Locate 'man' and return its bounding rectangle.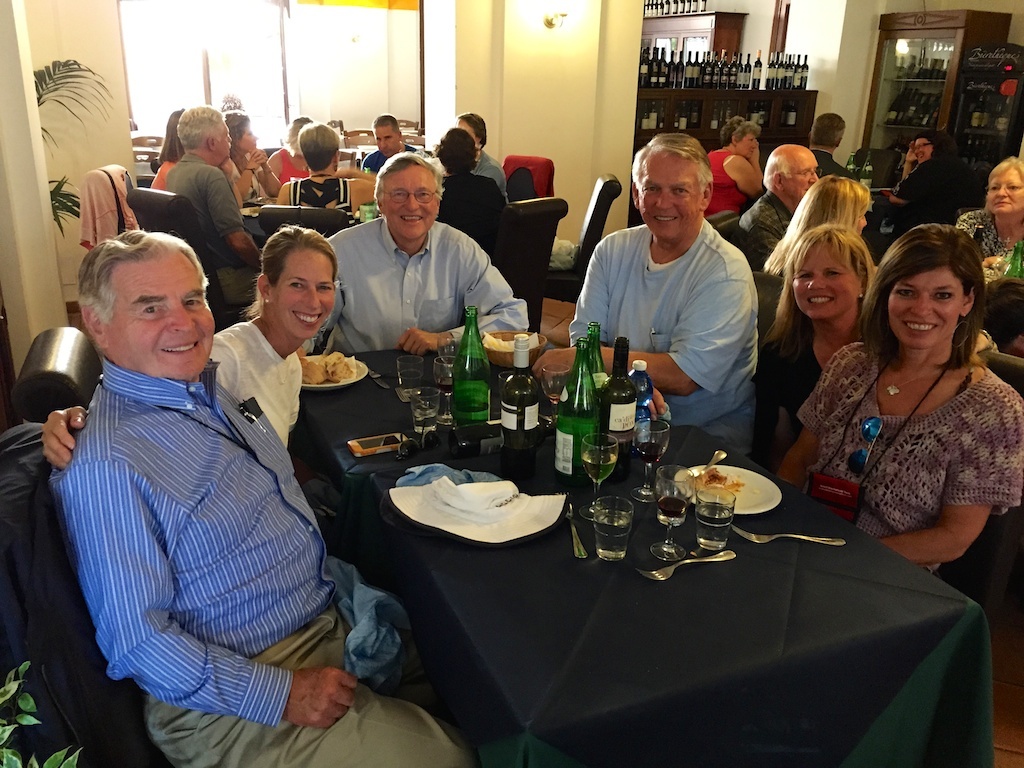
locate(805, 108, 862, 175).
